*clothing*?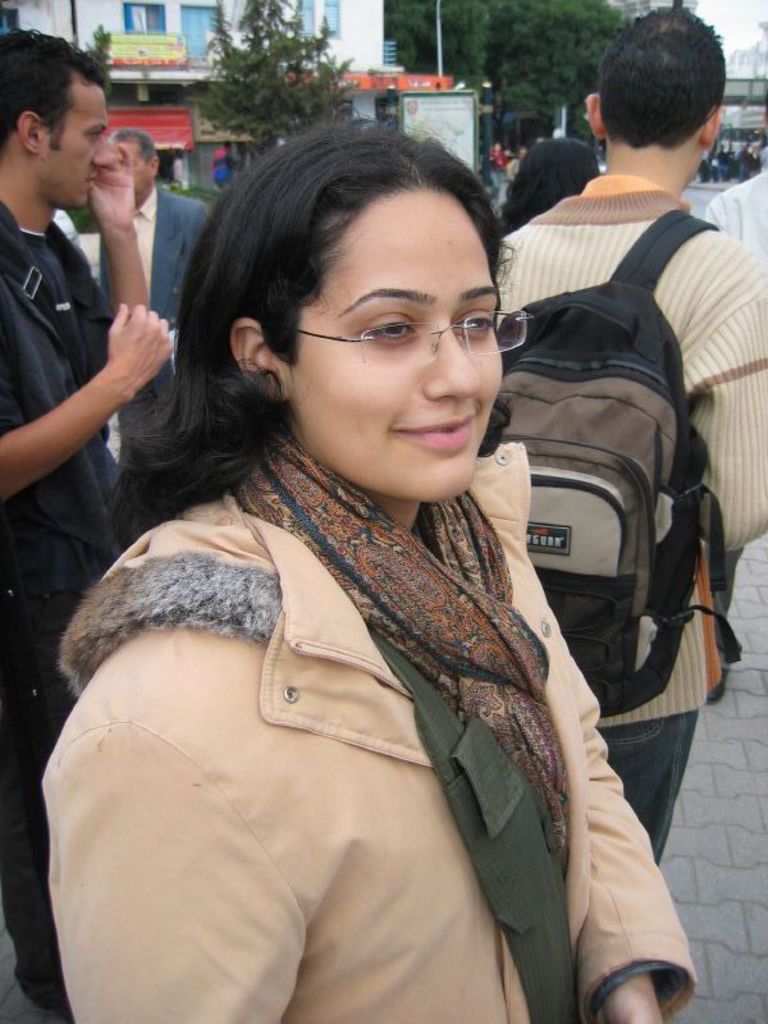
[0,454,641,1019]
